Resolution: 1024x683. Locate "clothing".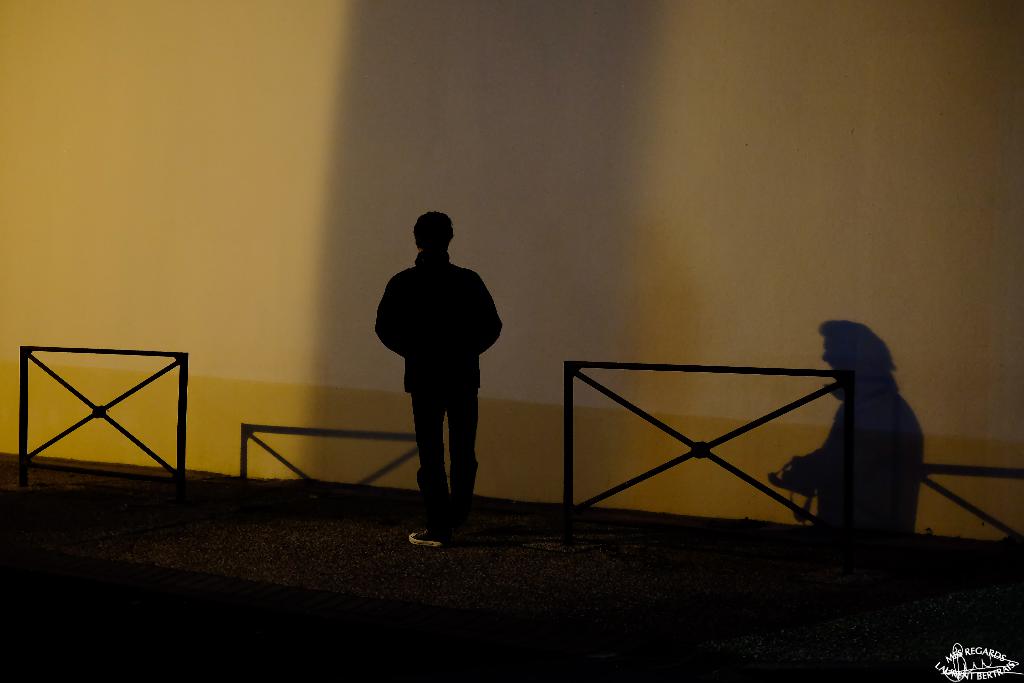
<region>369, 217, 500, 499</region>.
